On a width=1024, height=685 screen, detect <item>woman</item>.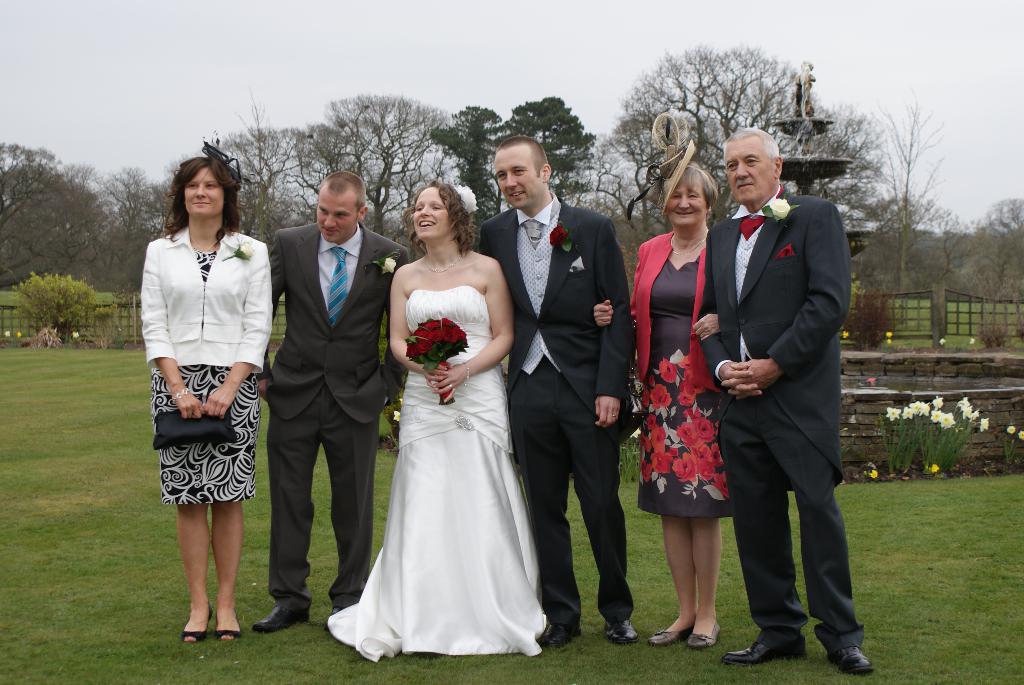
143, 131, 275, 643.
